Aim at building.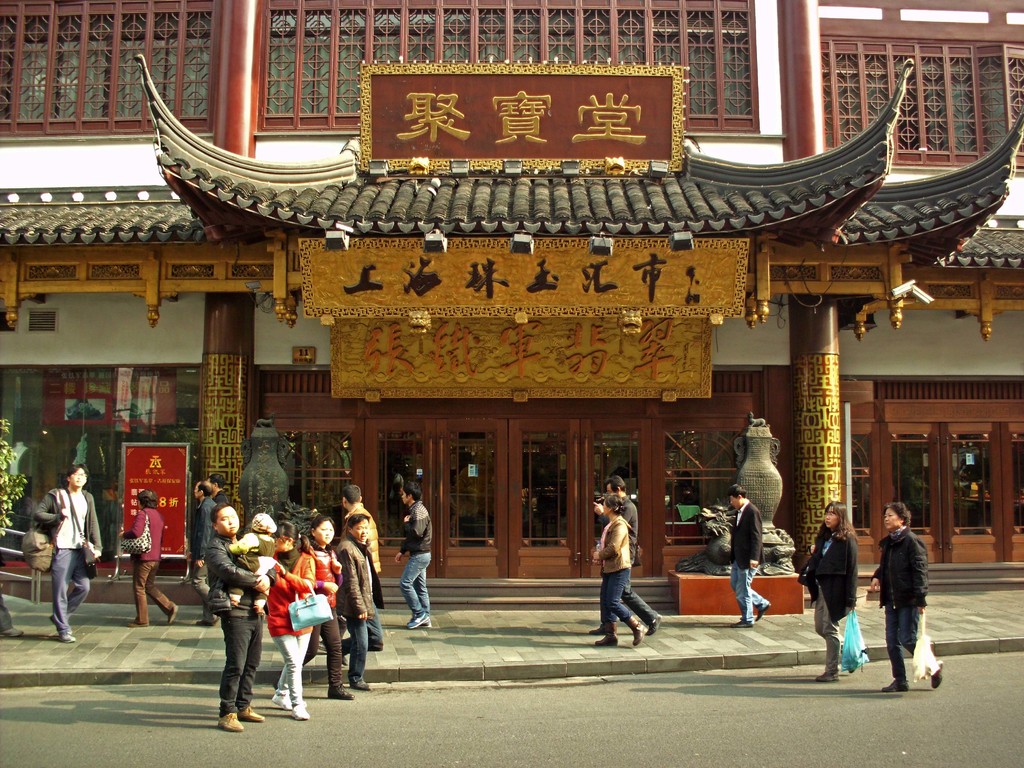
Aimed at <bbox>3, 1, 1023, 584</bbox>.
